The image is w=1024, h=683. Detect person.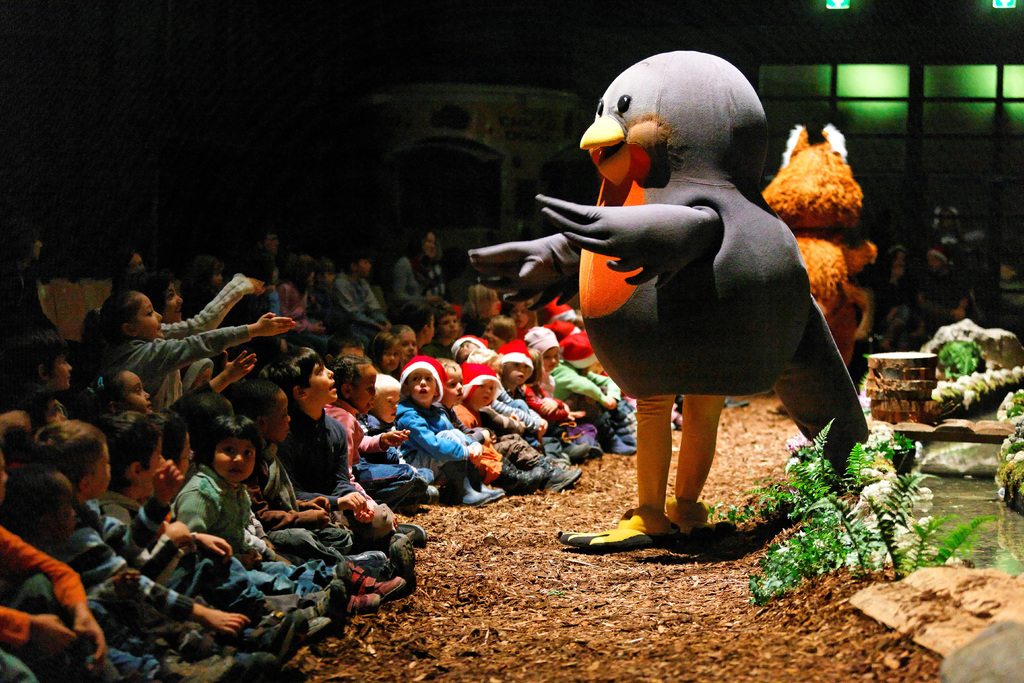
Detection: (927, 198, 979, 249).
